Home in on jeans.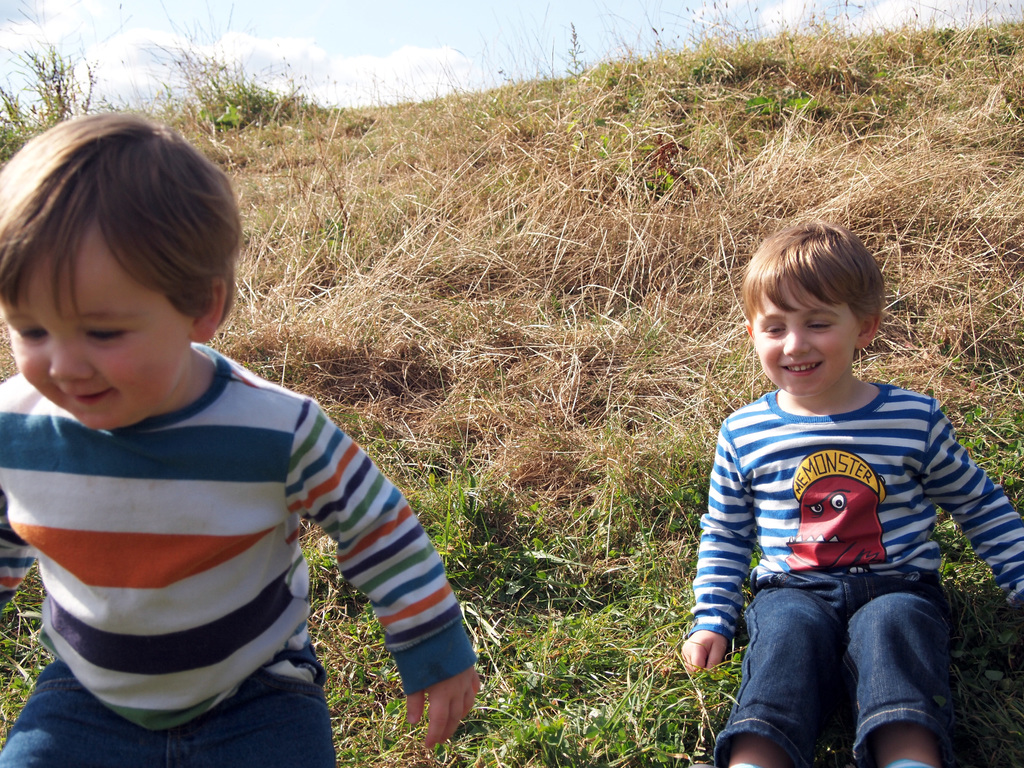
Homed in at x1=0 y1=669 x2=334 y2=764.
